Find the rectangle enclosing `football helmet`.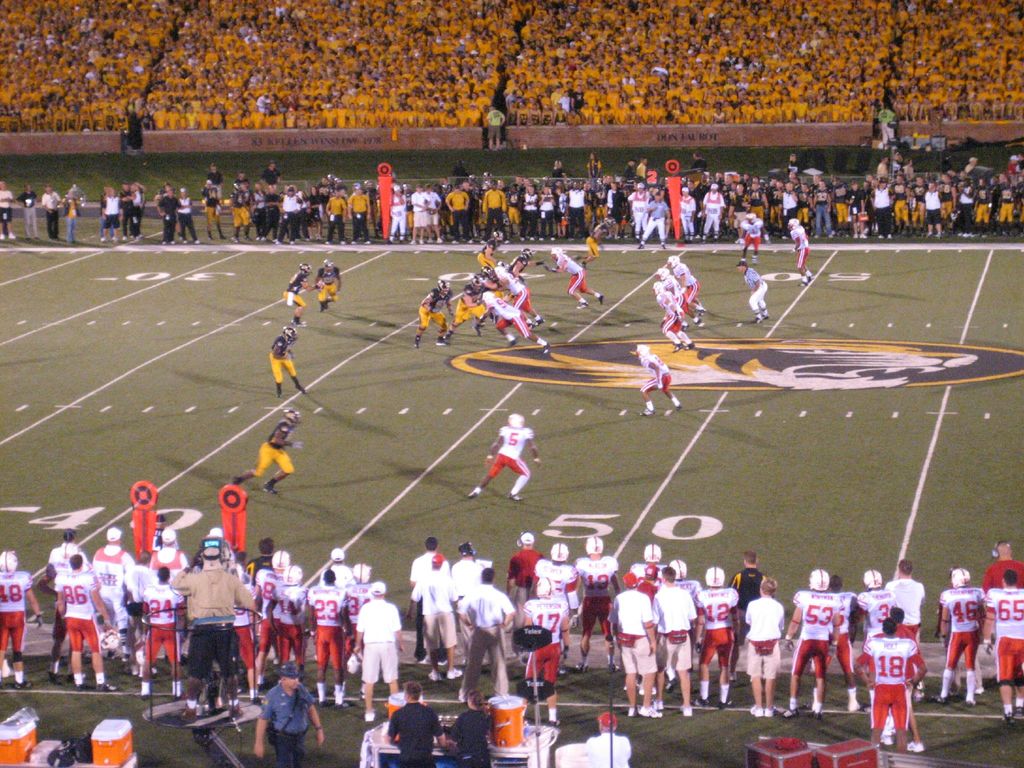
l=97, t=628, r=119, b=653.
